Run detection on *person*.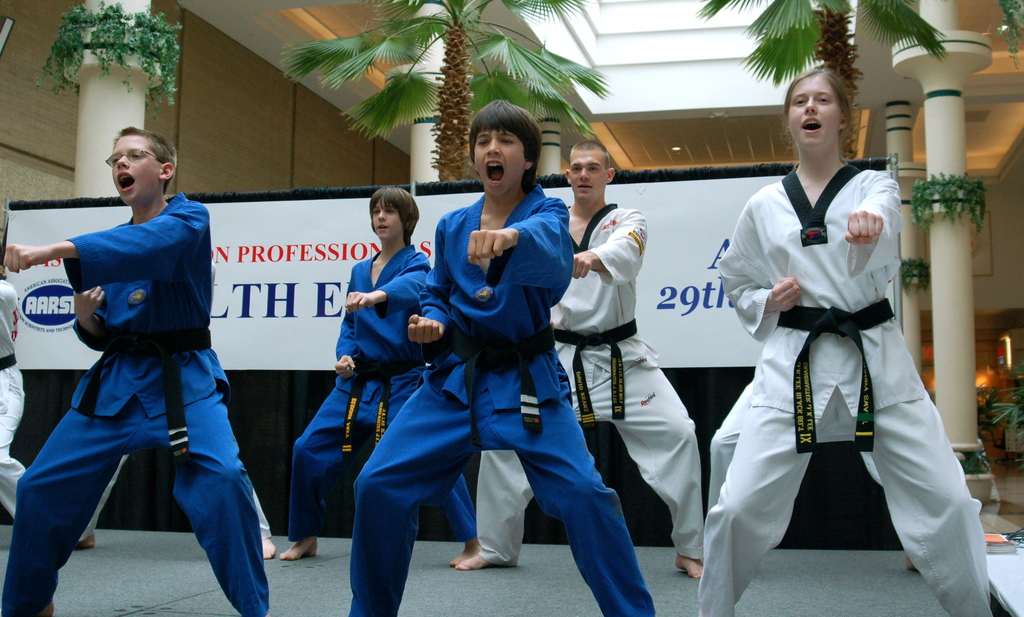
Result: {"left": 0, "top": 126, "right": 269, "bottom": 616}.
